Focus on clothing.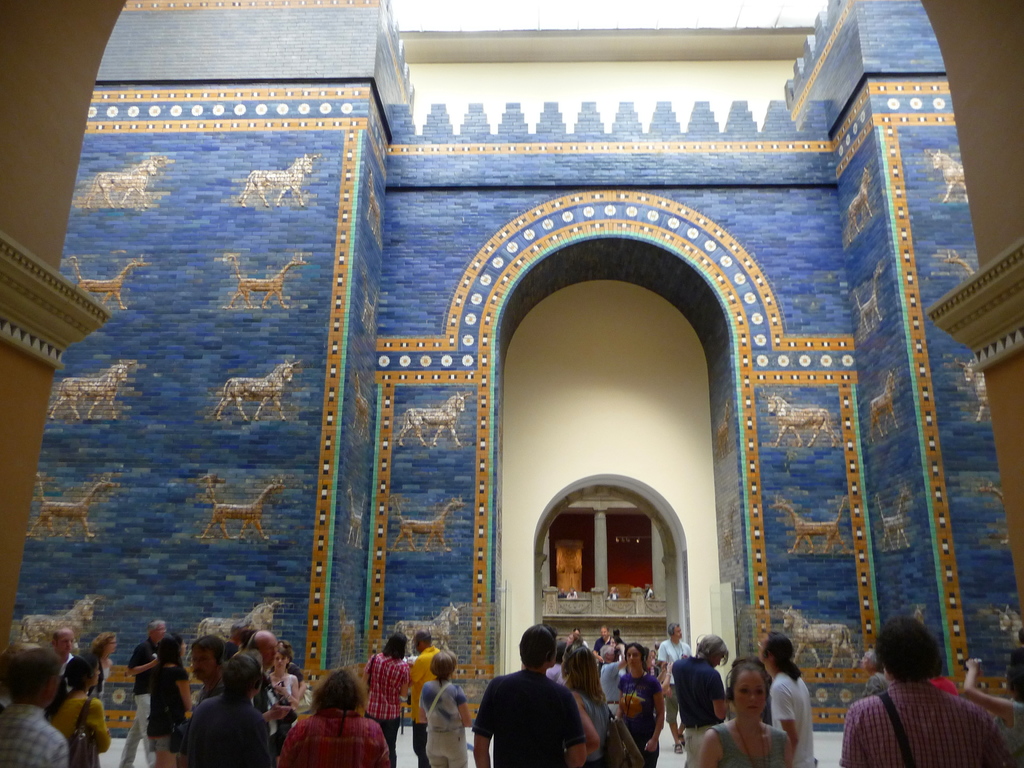
Focused at select_region(479, 669, 593, 767).
